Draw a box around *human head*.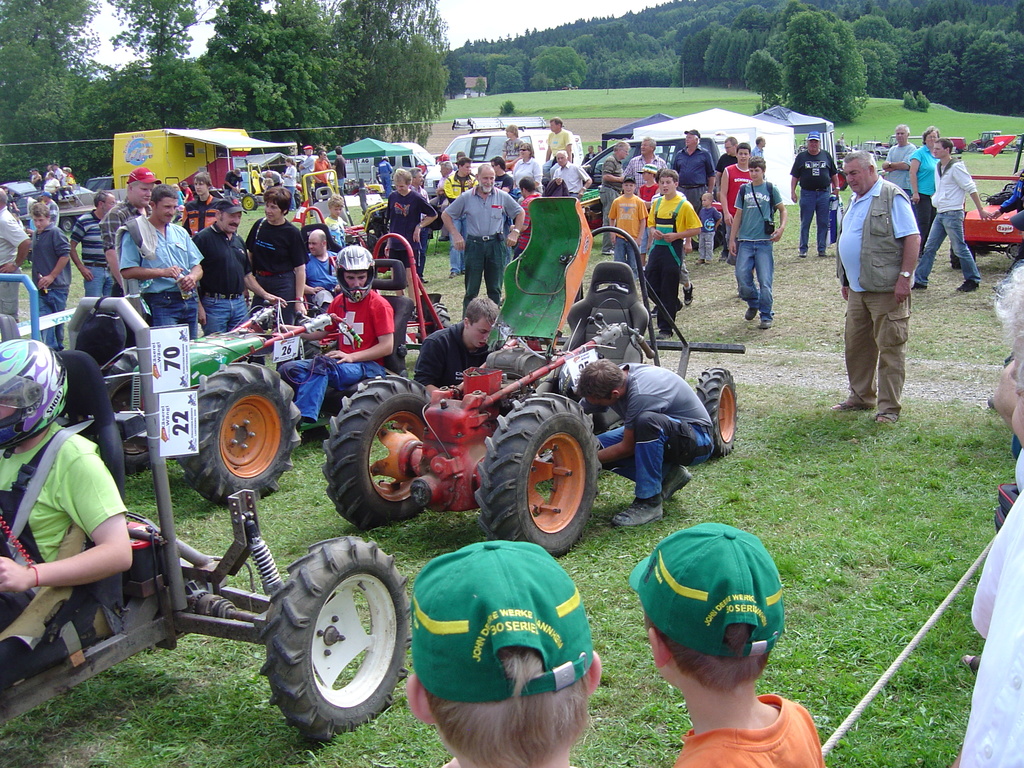
(x1=328, y1=194, x2=345, y2=216).
